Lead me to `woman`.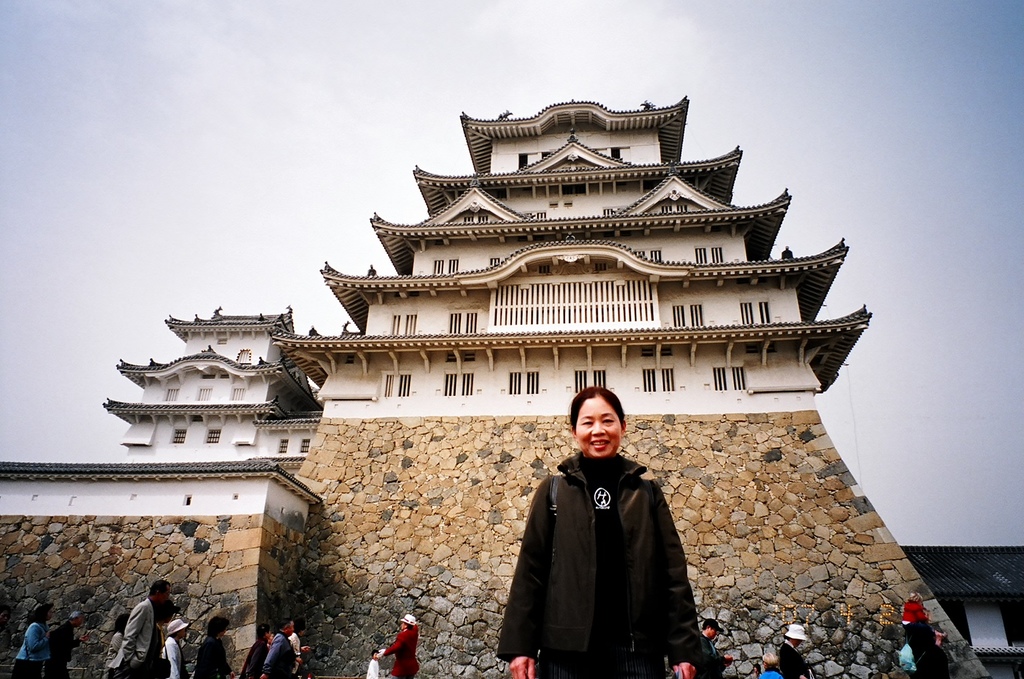
Lead to region(495, 386, 702, 678).
